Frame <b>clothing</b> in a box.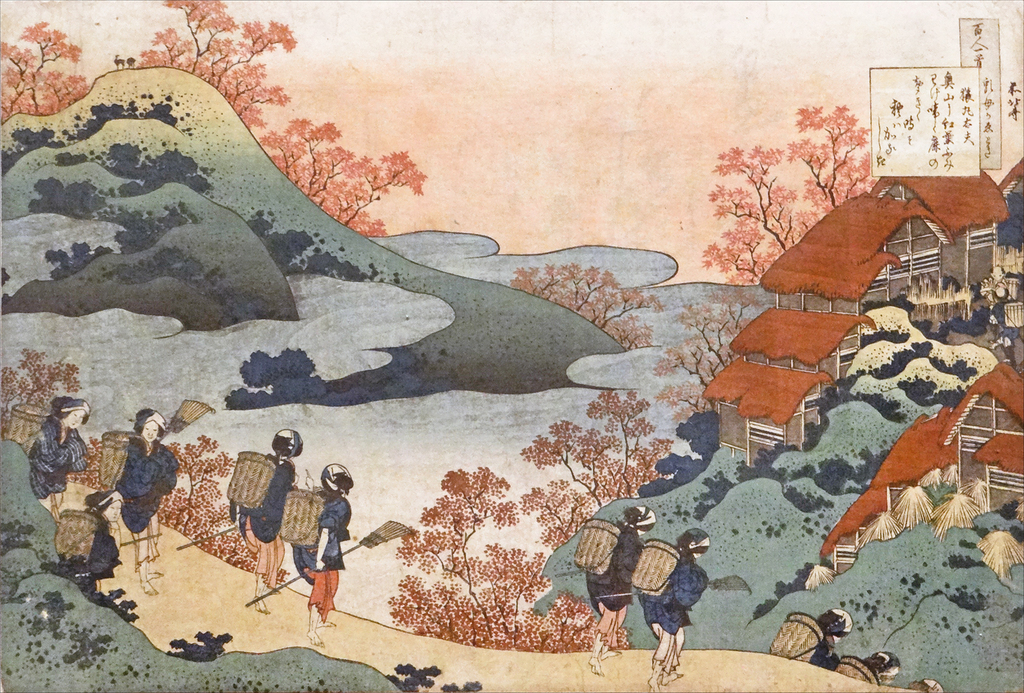
locate(233, 451, 302, 551).
